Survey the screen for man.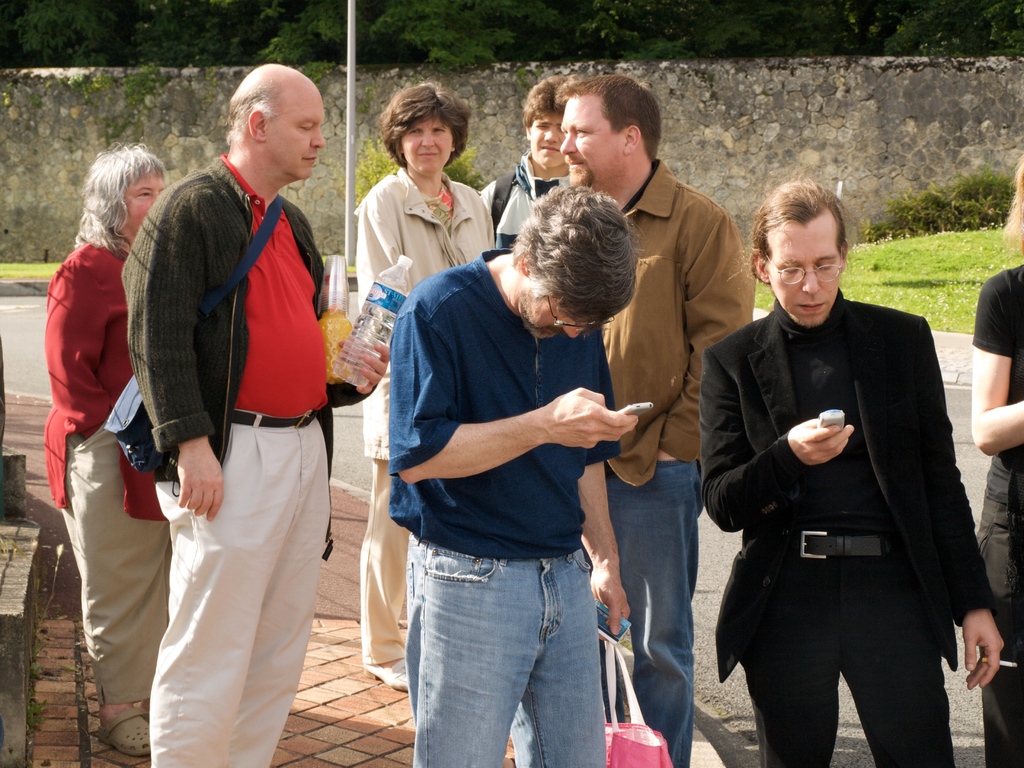
Survey found: <bbox>122, 62, 393, 767</bbox>.
